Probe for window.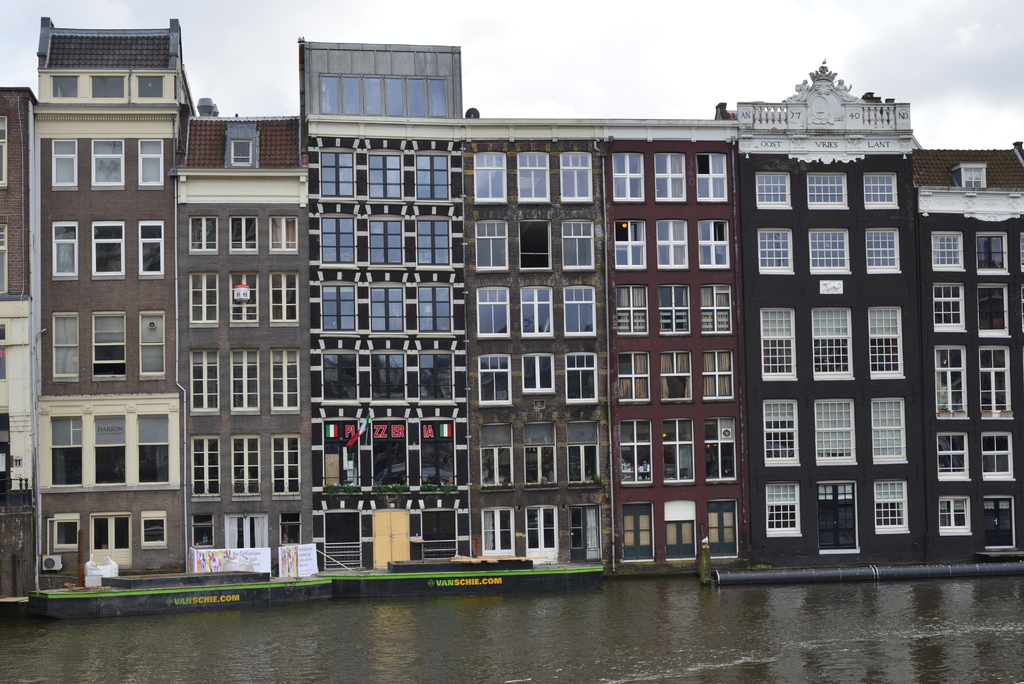
Probe result: locate(975, 348, 1012, 410).
